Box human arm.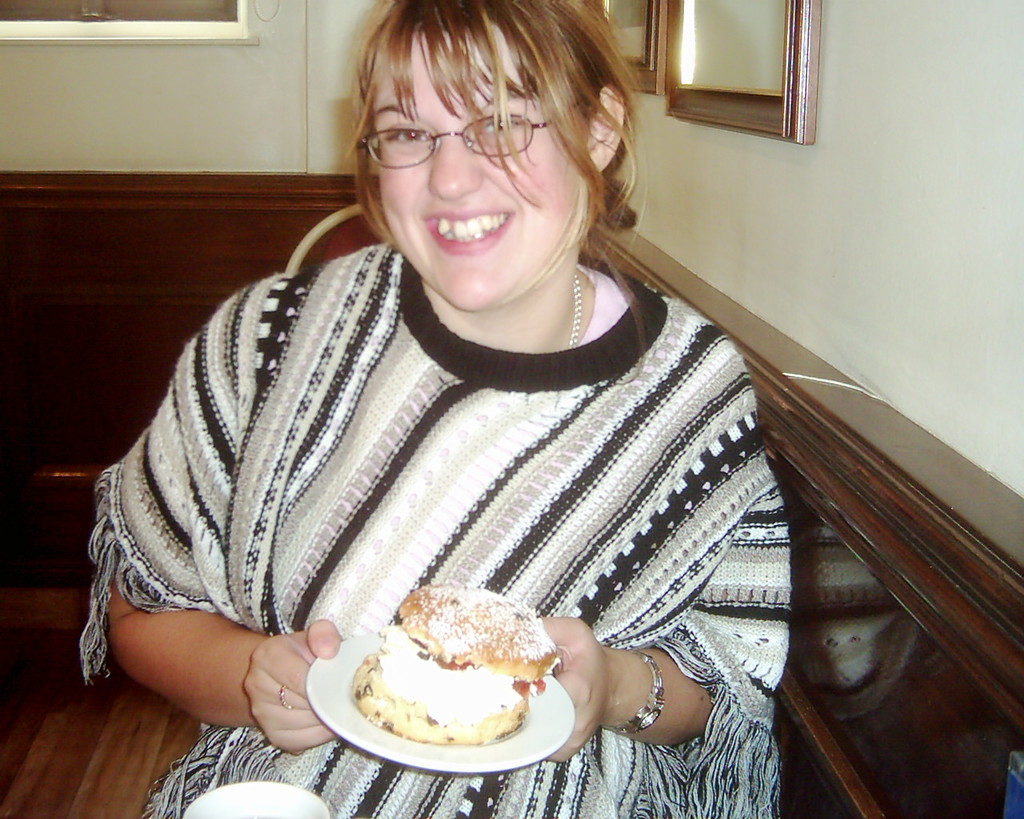
{"left": 70, "top": 295, "right": 421, "bottom": 761}.
